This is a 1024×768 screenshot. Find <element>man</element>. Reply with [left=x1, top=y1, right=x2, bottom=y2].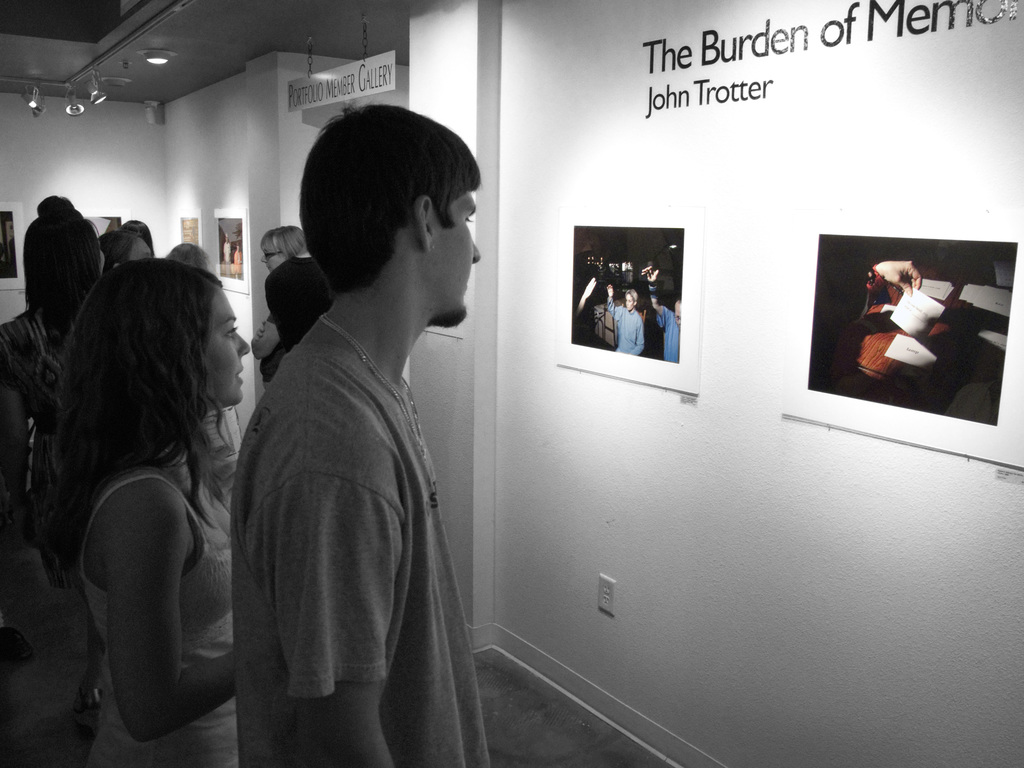
[left=642, top=262, right=680, bottom=367].
